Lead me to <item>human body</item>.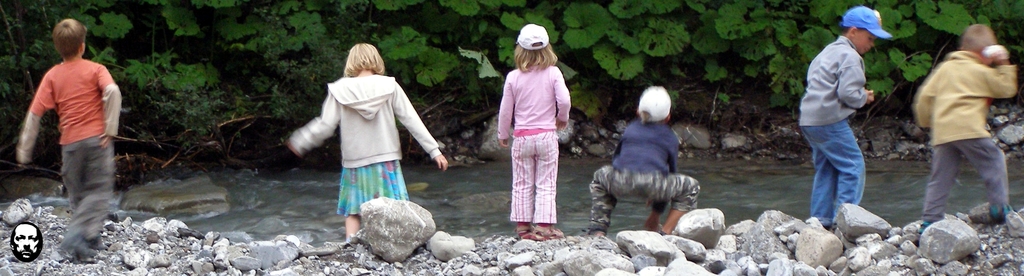
Lead to select_region(585, 88, 697, 234).
